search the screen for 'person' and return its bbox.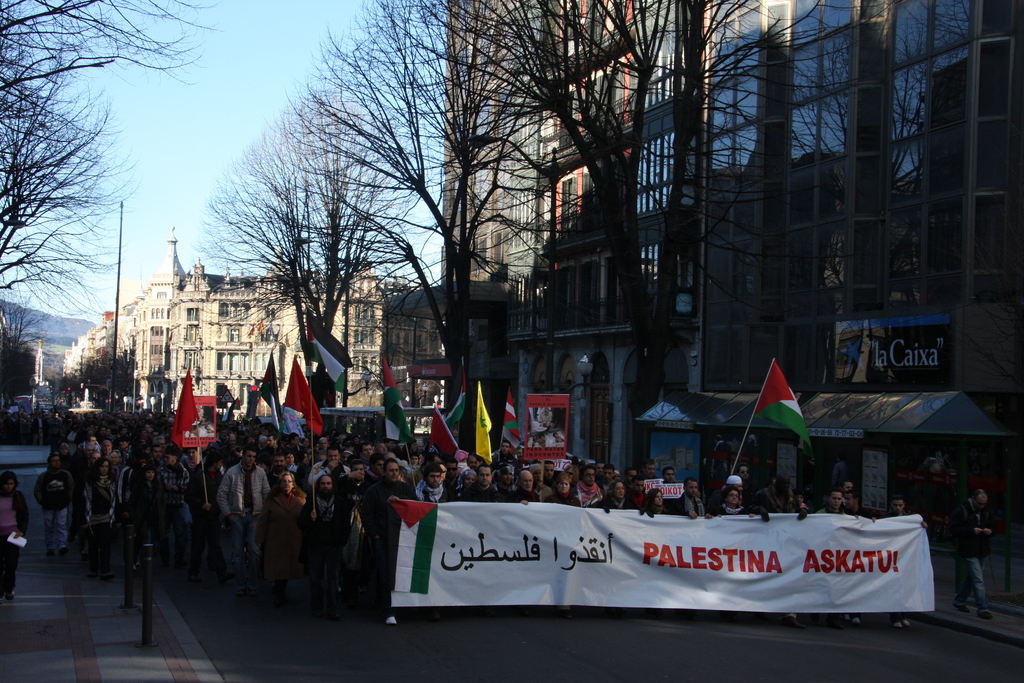
Found: 674:478:705:518.
